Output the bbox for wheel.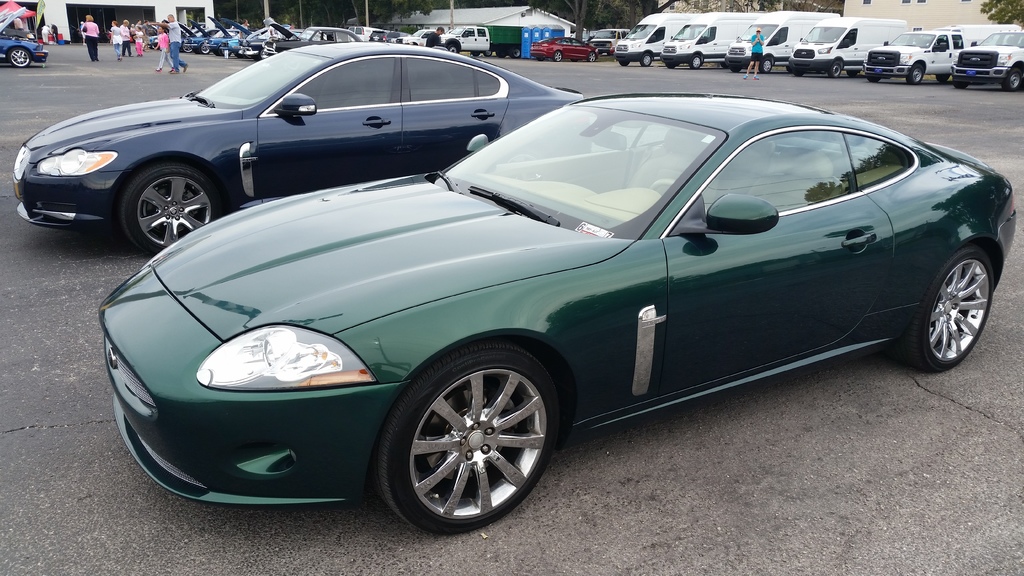
crop(829, 63, 840, 77).
